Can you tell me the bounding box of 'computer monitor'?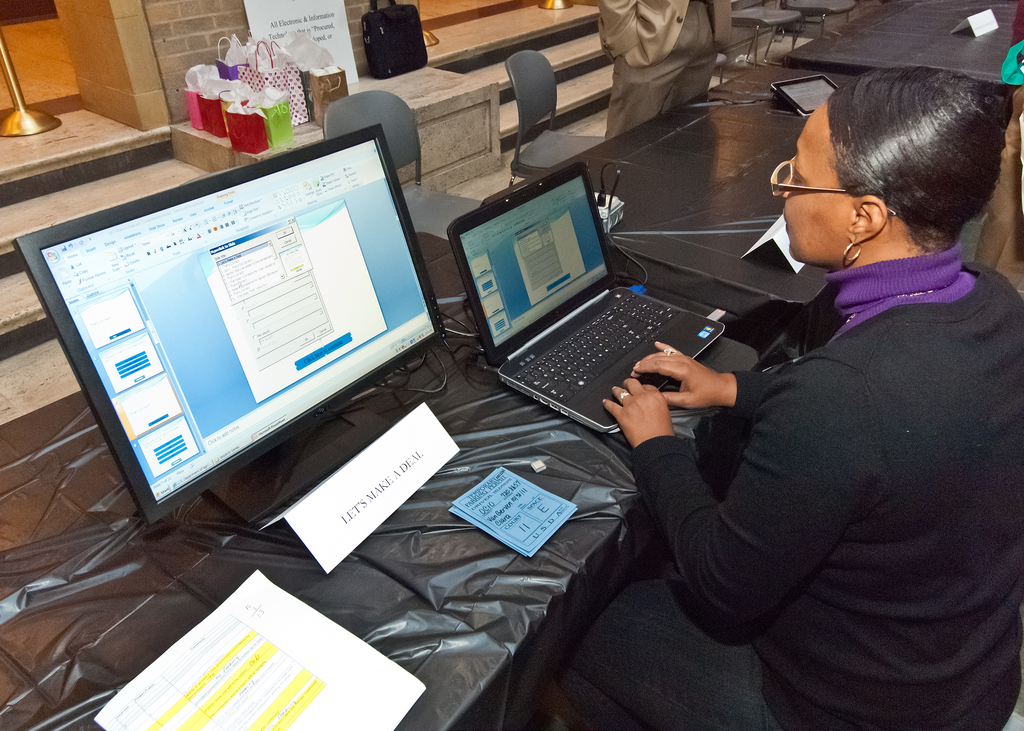
[x1=42, y1=125, x2=454, y2=545].
